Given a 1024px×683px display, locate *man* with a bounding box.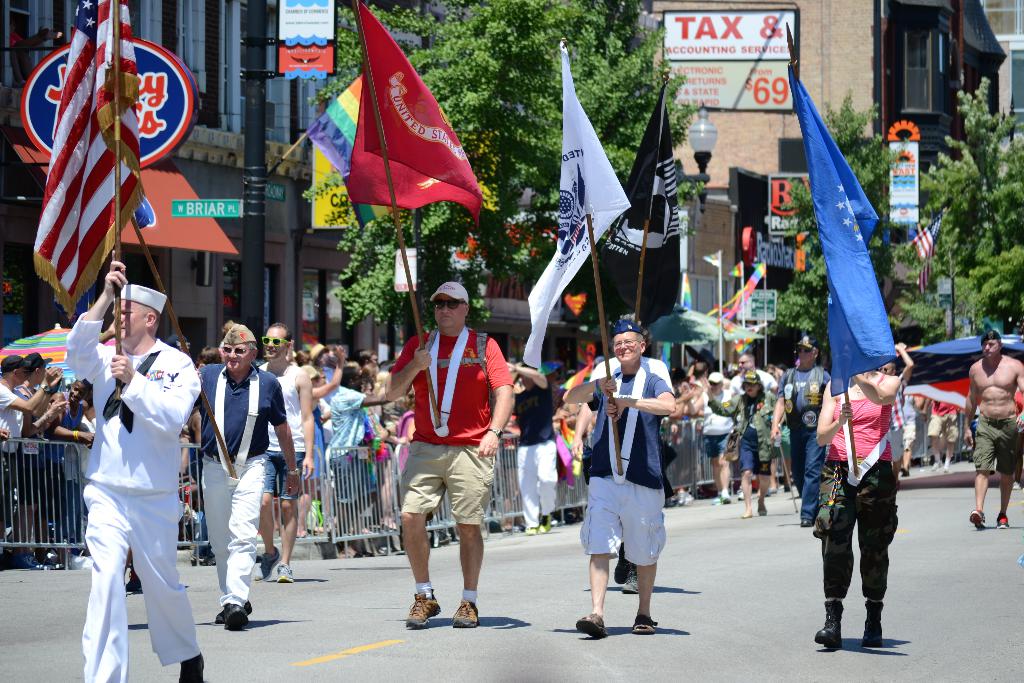
Located: (left=561, top=320, right=678, bottom=639).
